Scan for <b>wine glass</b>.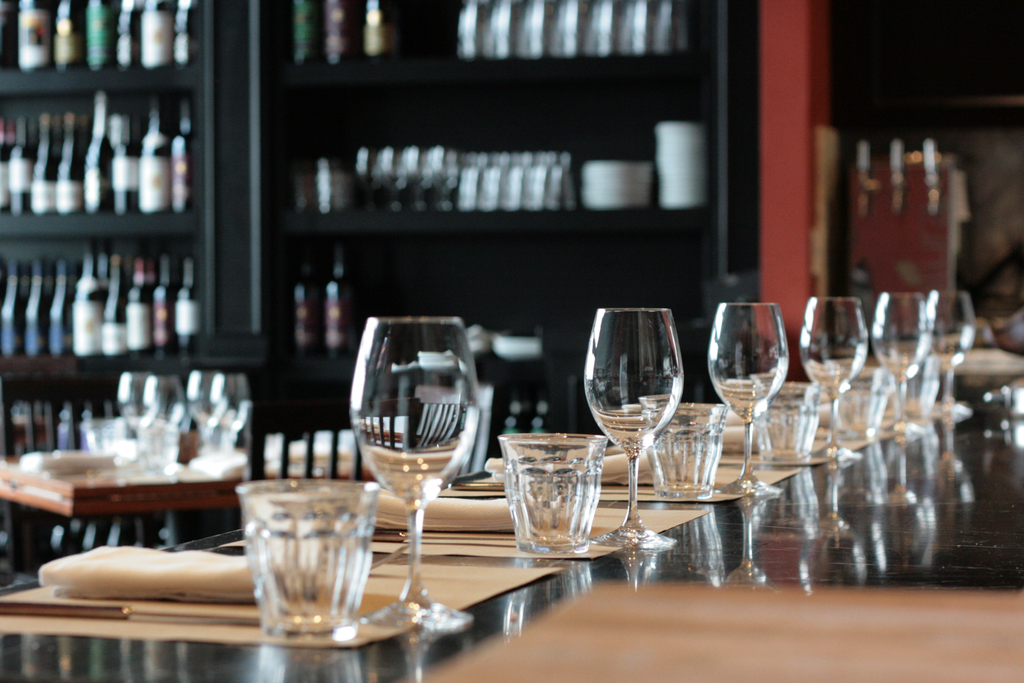
Scan result: 147/374/181/441.
